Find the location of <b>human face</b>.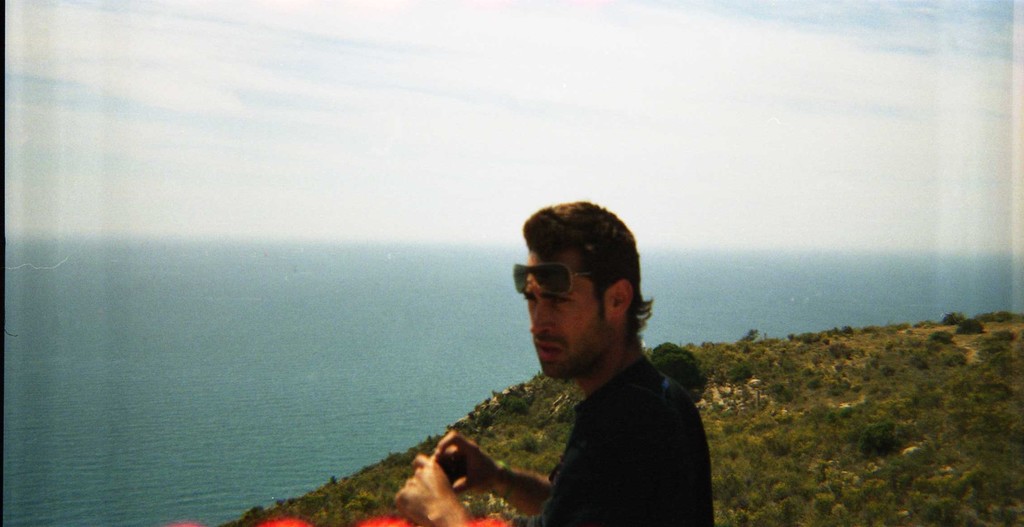
Location: pyautogui.locateOnScreen(526, 253, 607, 375).
